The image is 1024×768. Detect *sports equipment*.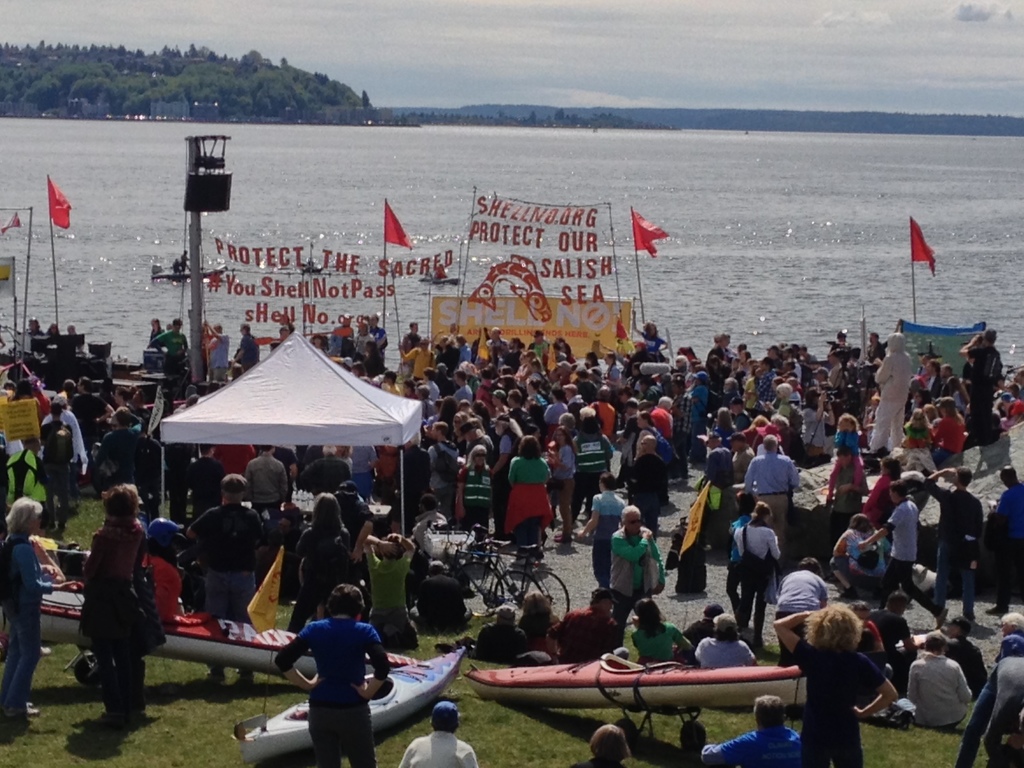
Detection: (40,590,420,680).
